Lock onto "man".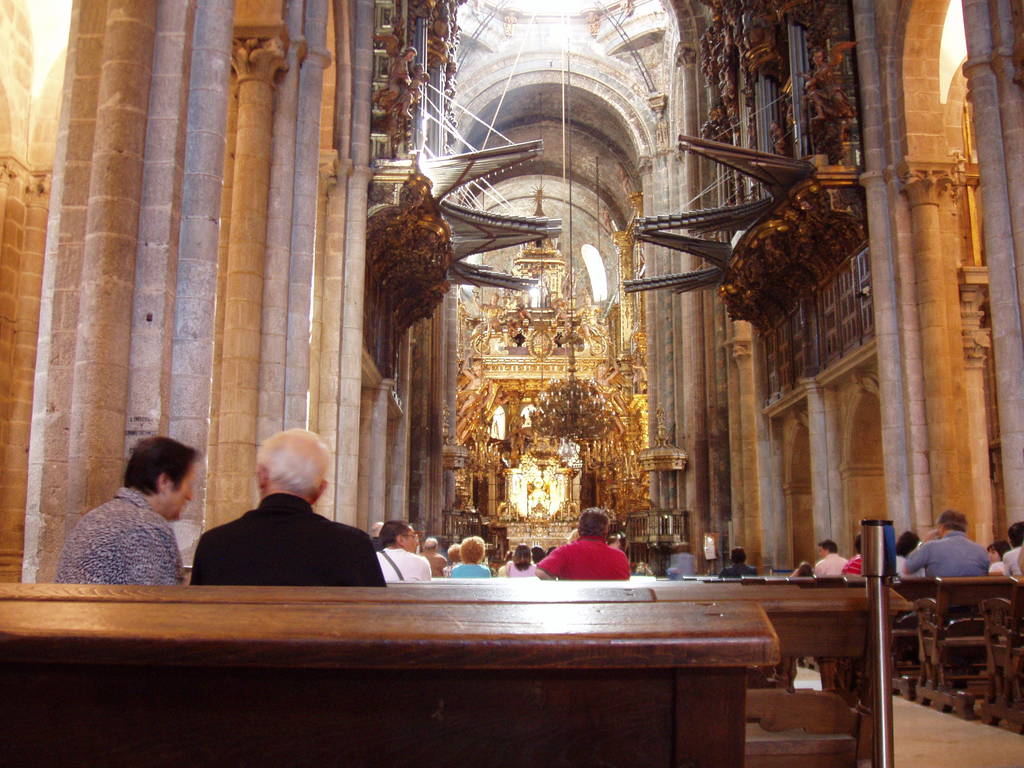
Locked: 53,426,184,582.
